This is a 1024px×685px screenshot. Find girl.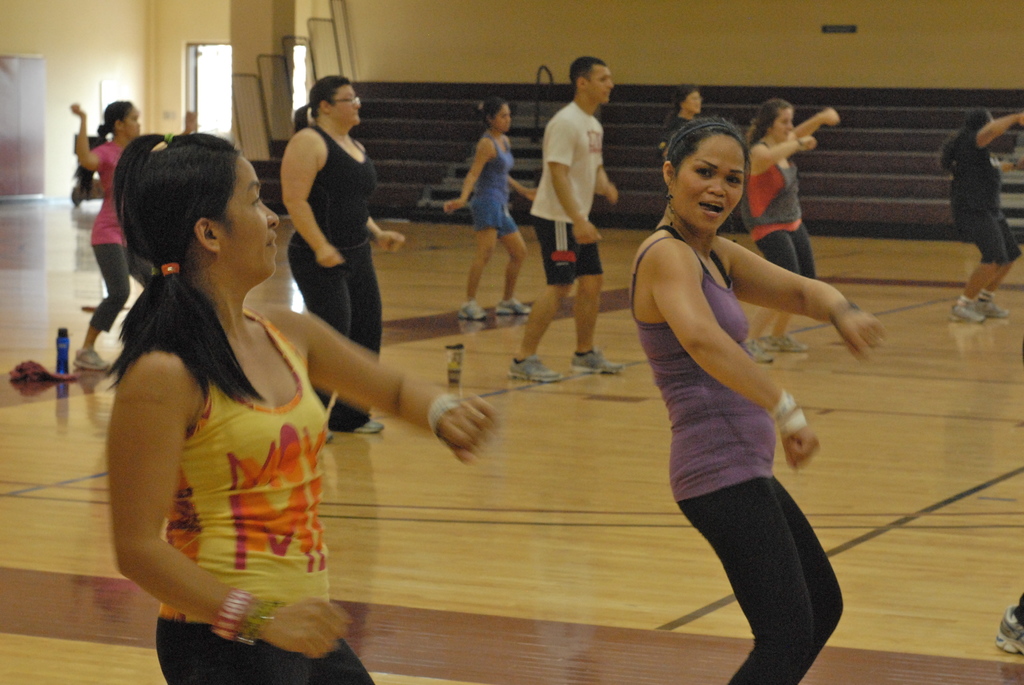
Bounding box: <region>738, 98, 837, 361</region>.
